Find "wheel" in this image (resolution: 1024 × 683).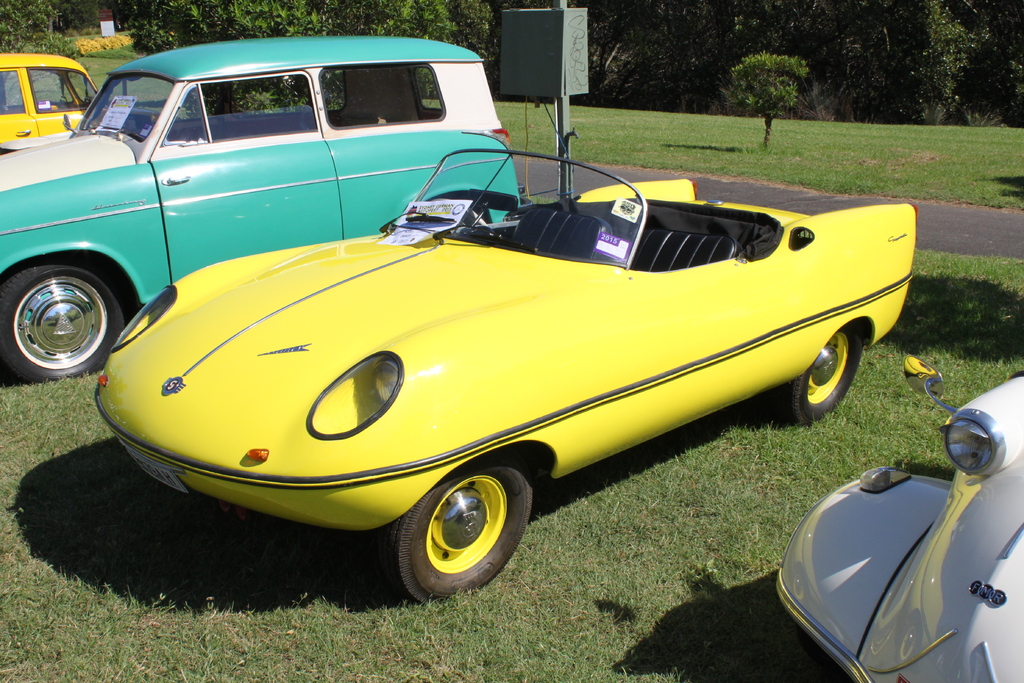
[left=0, top=272, right=116, bottom=379].
